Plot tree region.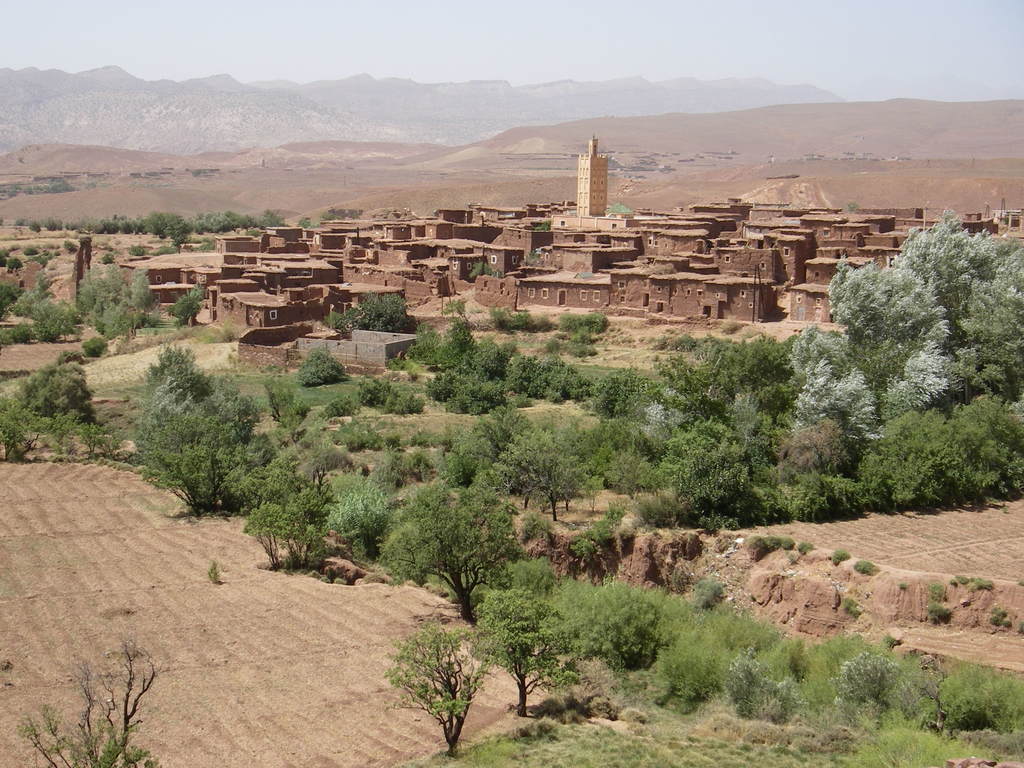
Plotted at {"x1": 465, "y1": 584, "x2": 575, "y2": 717}.
